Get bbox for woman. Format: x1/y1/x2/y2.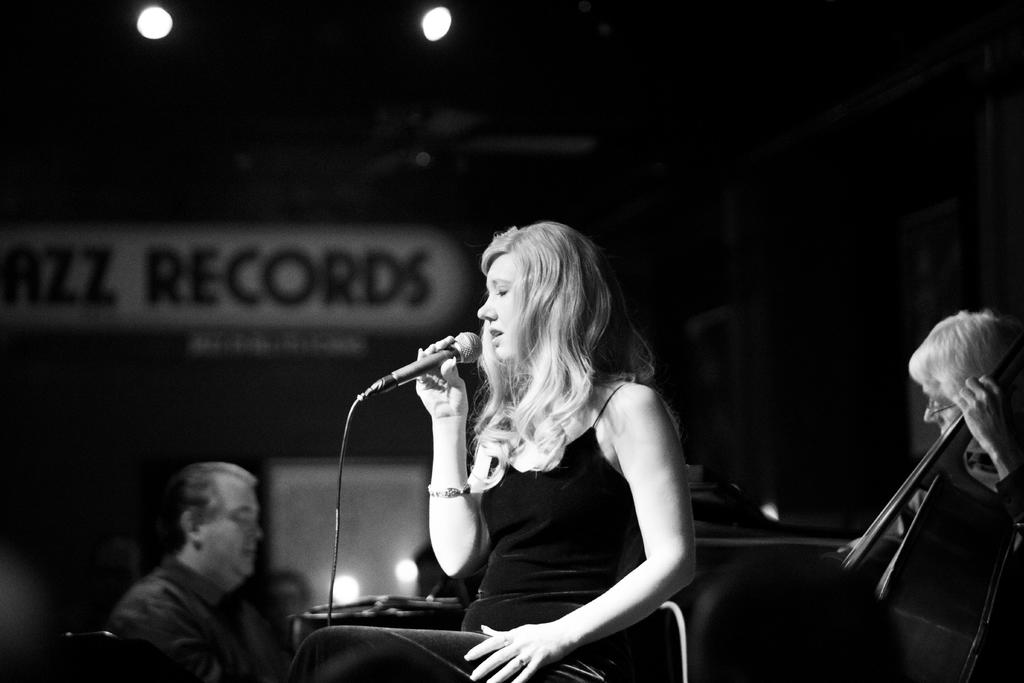
908/299/1023/539.
